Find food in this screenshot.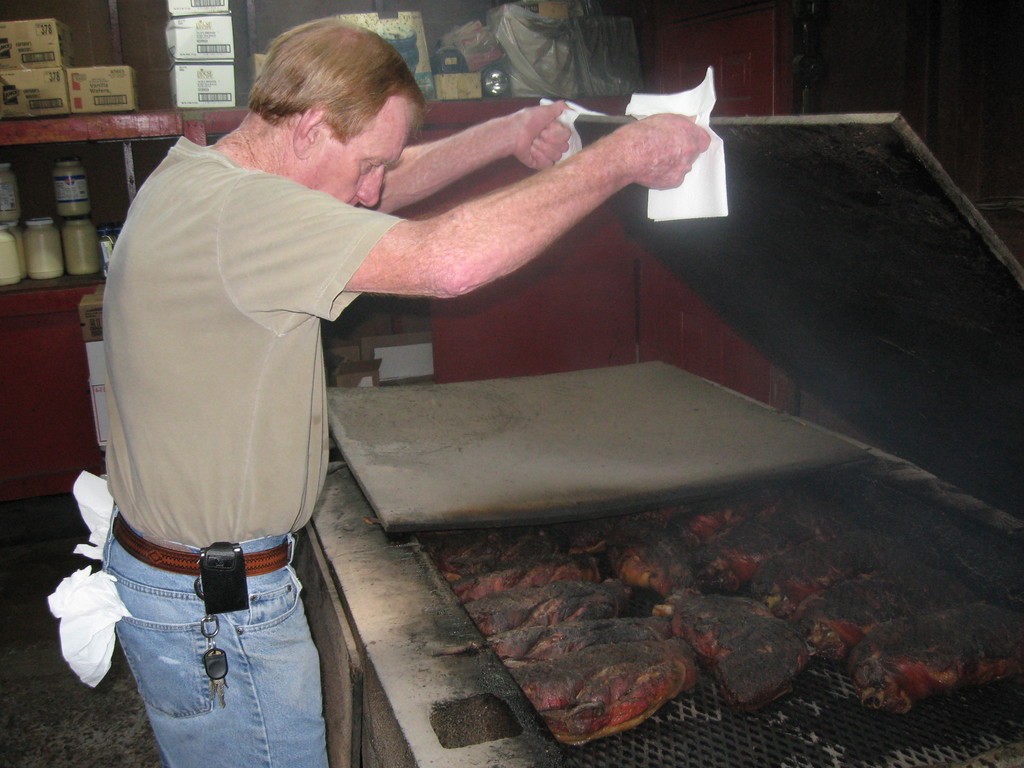
The bounding box for food is <bbox>513, 611, 695, 751</bbox>.
